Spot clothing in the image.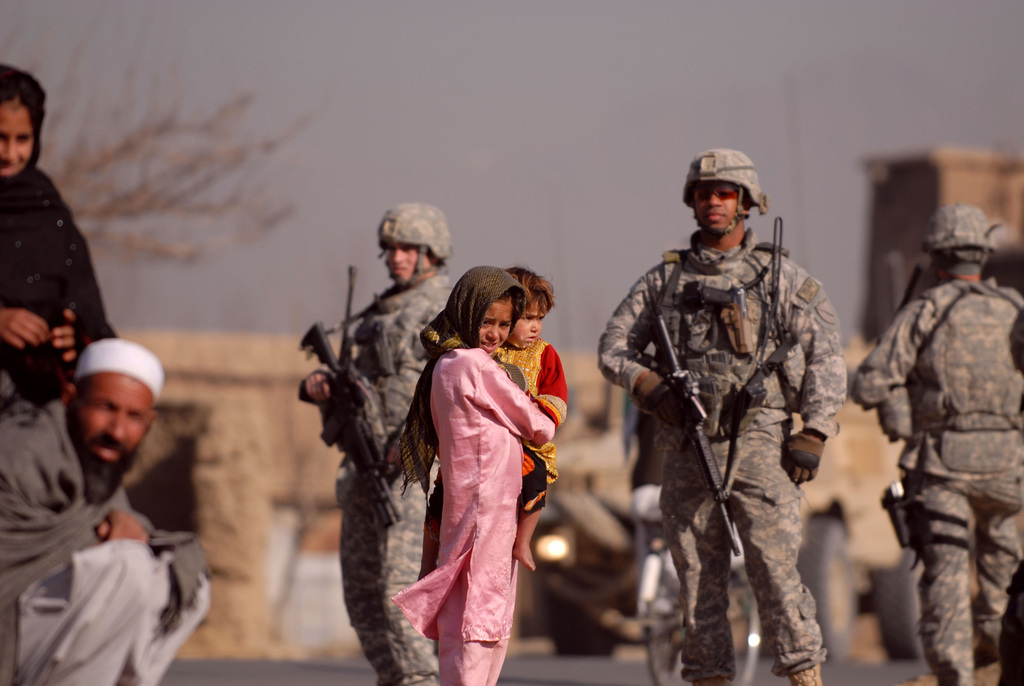
clothing found at <region>275, 252, 465, 685</region>.
